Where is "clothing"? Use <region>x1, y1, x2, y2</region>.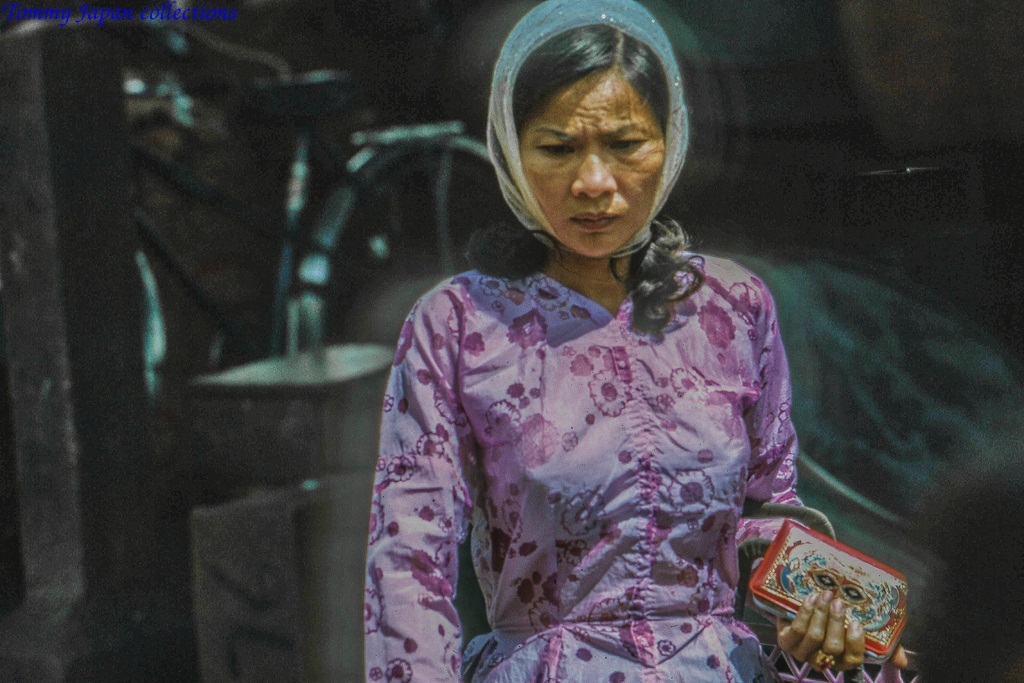
<region>353, 246, 807, 682</region>.
